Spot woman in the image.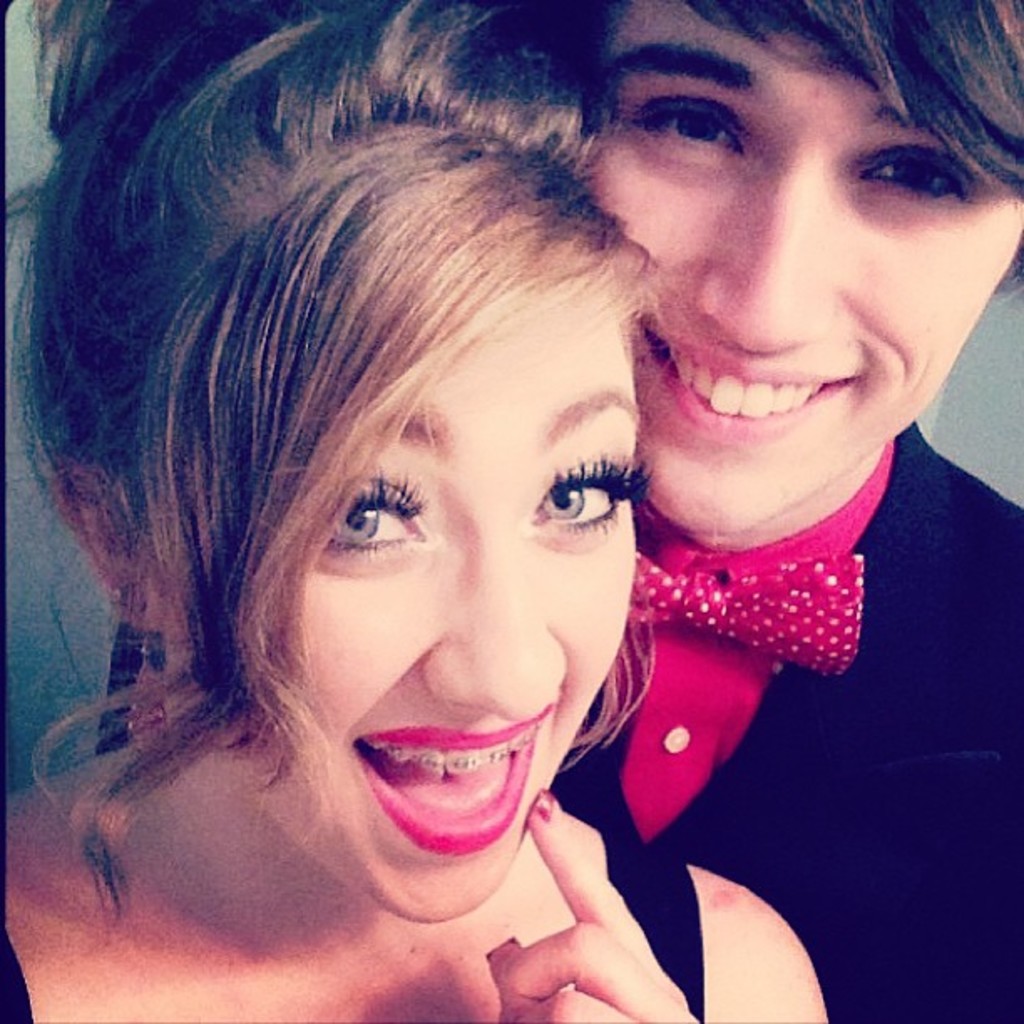
woman found at box=[0, 0, 837, 1022].
